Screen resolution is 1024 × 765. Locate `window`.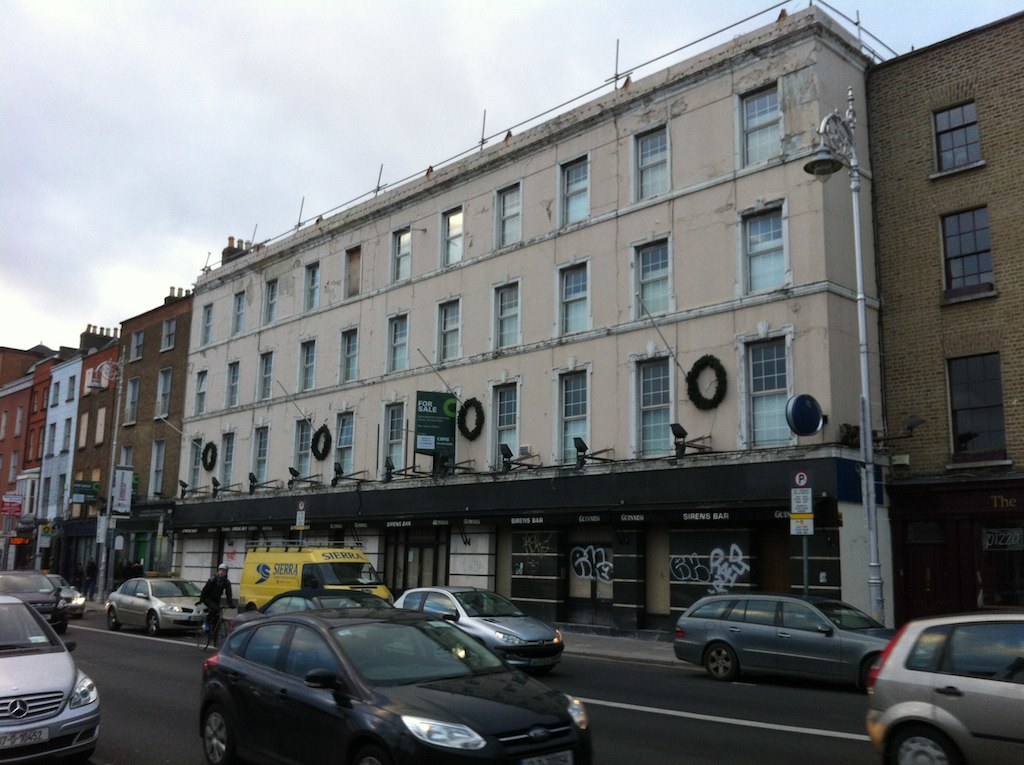
x1=126, y1=329, x2=144, y2=364.
